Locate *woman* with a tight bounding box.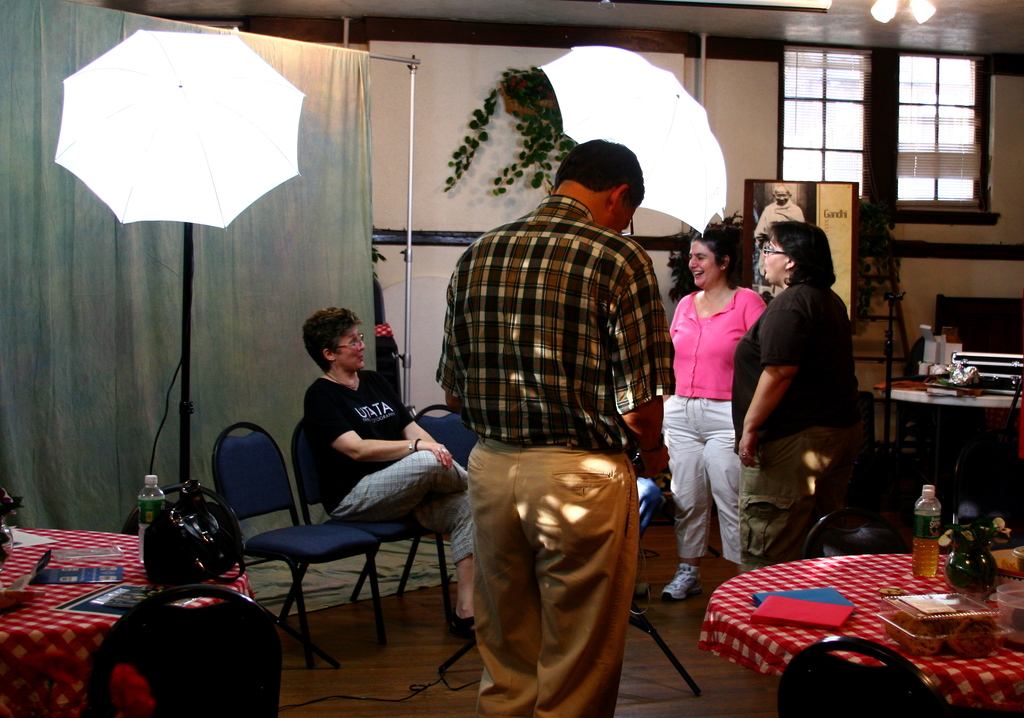
<box>673,221,780,604</box>.
